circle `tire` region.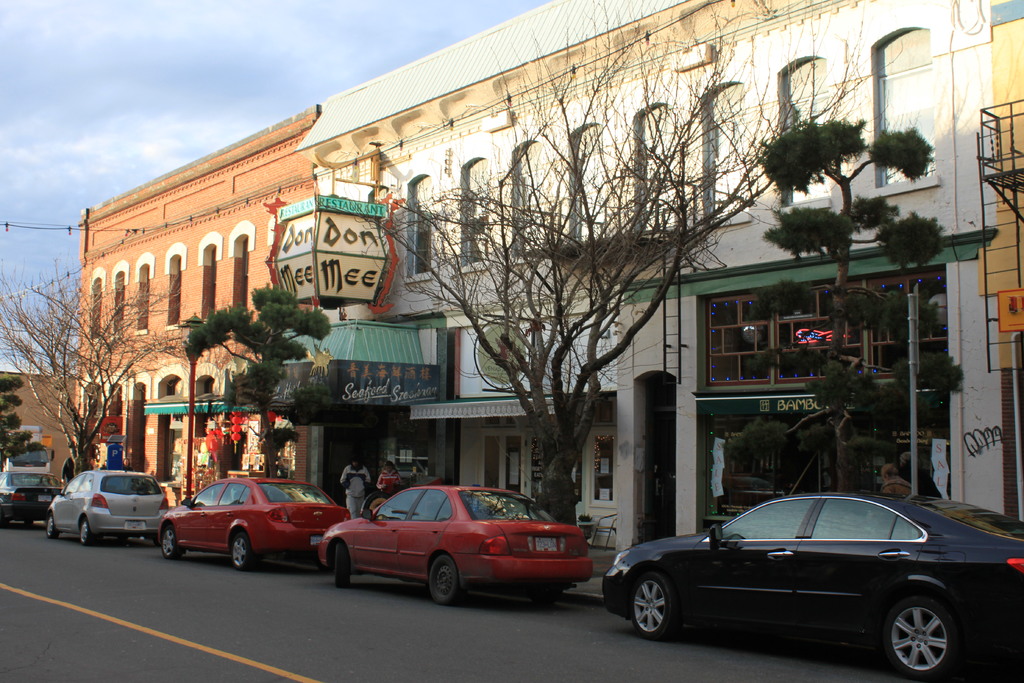
Region: (left=46, top=509, right=56, bottom=540).
